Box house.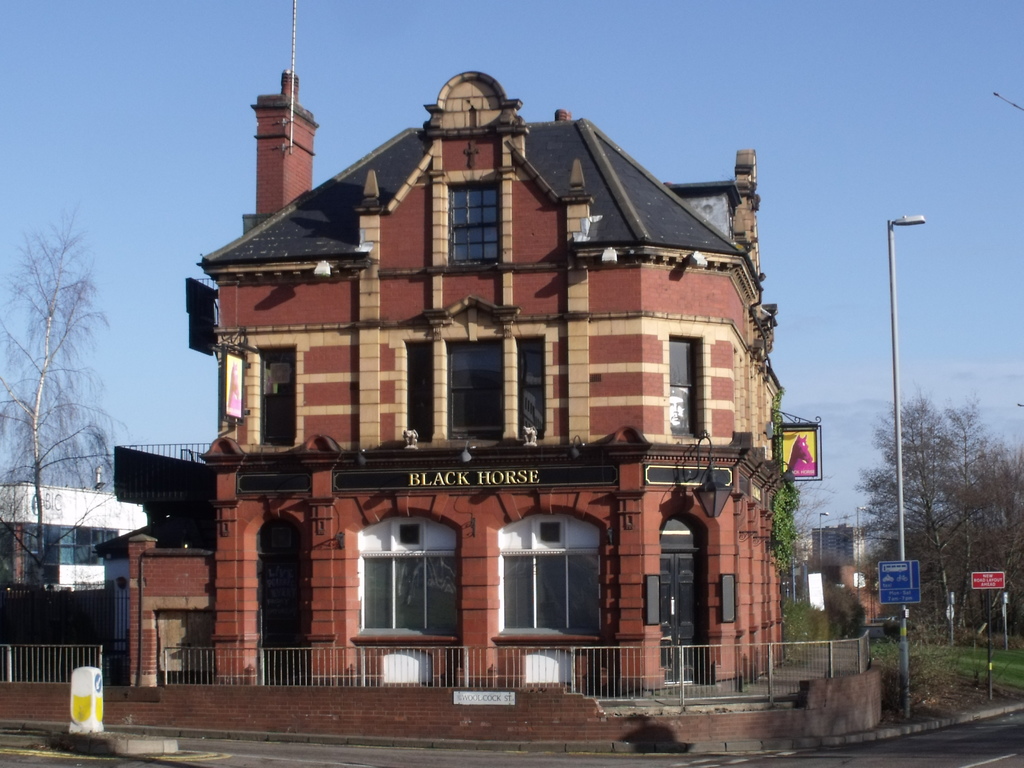
0, 473, 152, 597.
